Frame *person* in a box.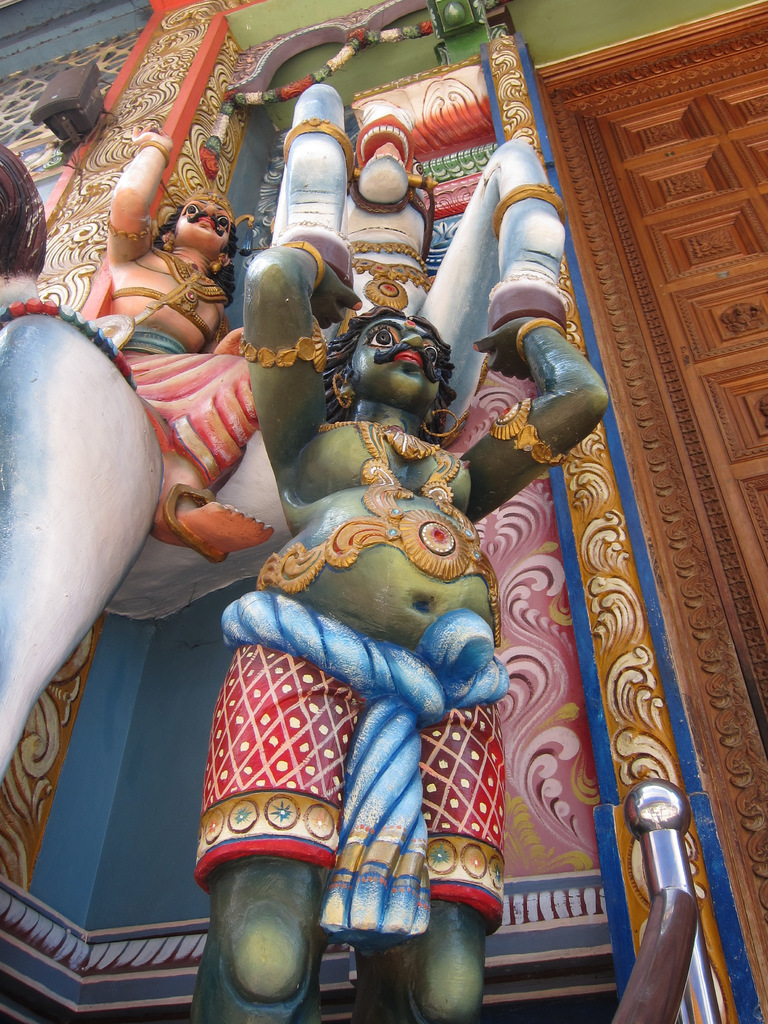
BBox(97, 124, 254, 557).
